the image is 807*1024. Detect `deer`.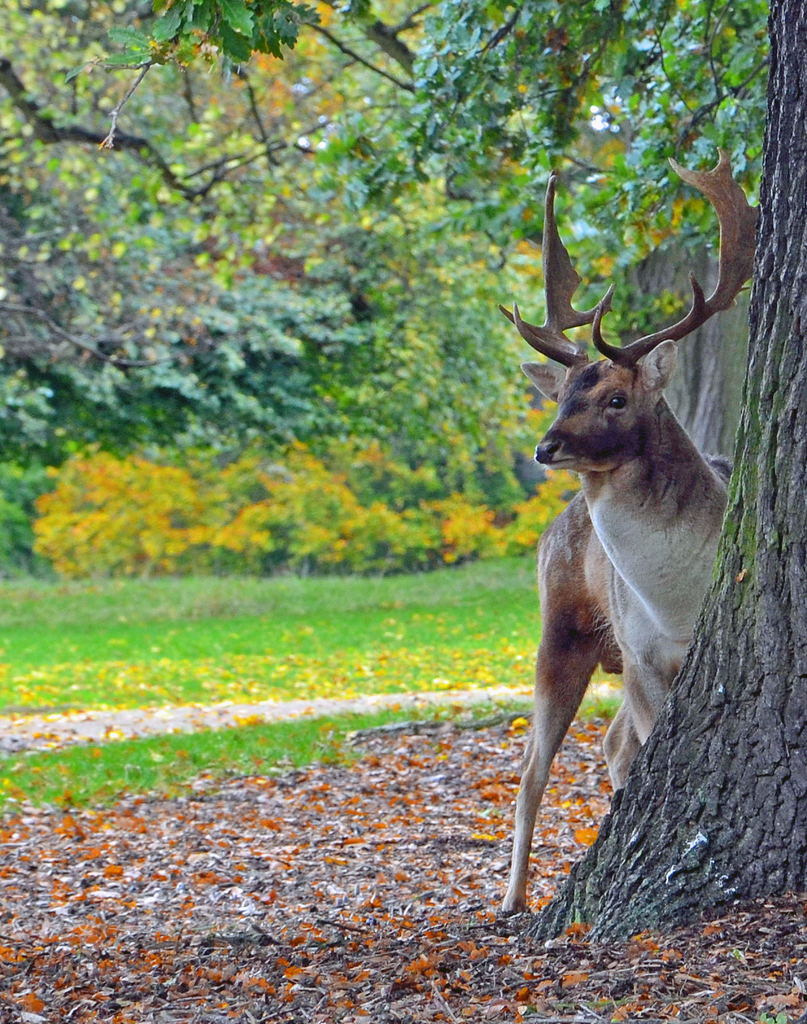
Detection: [left=492, top=141, right=731, bottom=925].
